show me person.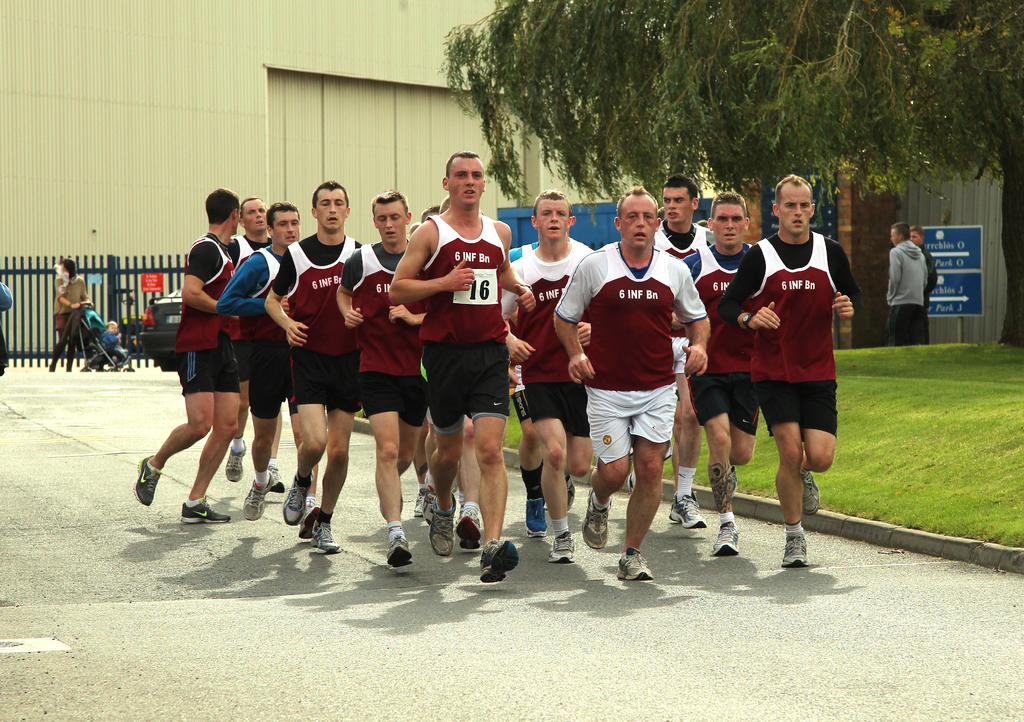
person is here: <bbox>104, 319, 120, 345</bbox>.
